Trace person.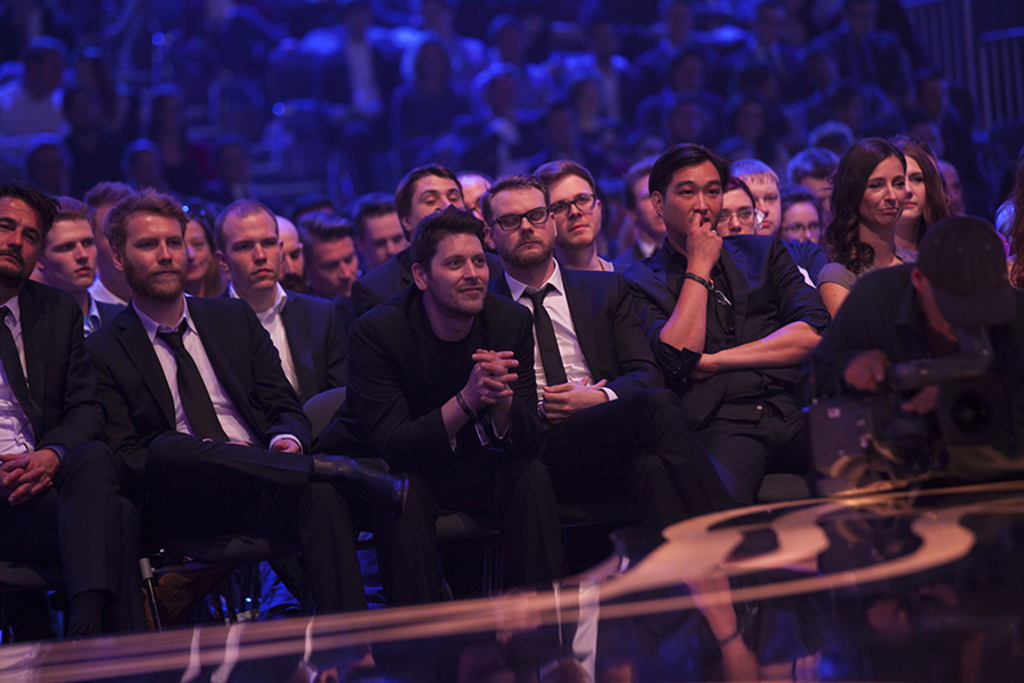
Traced to detection(209, 194, 445, 609).
